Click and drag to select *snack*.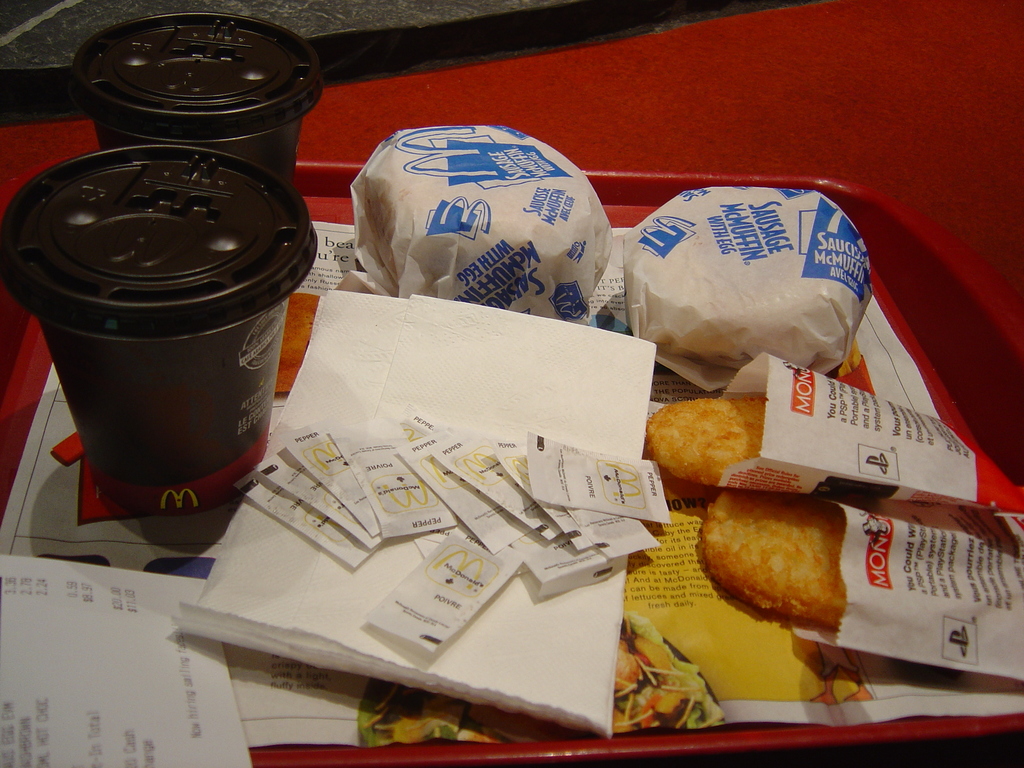
Selection: bbox=(350, 116, 619, 323).
